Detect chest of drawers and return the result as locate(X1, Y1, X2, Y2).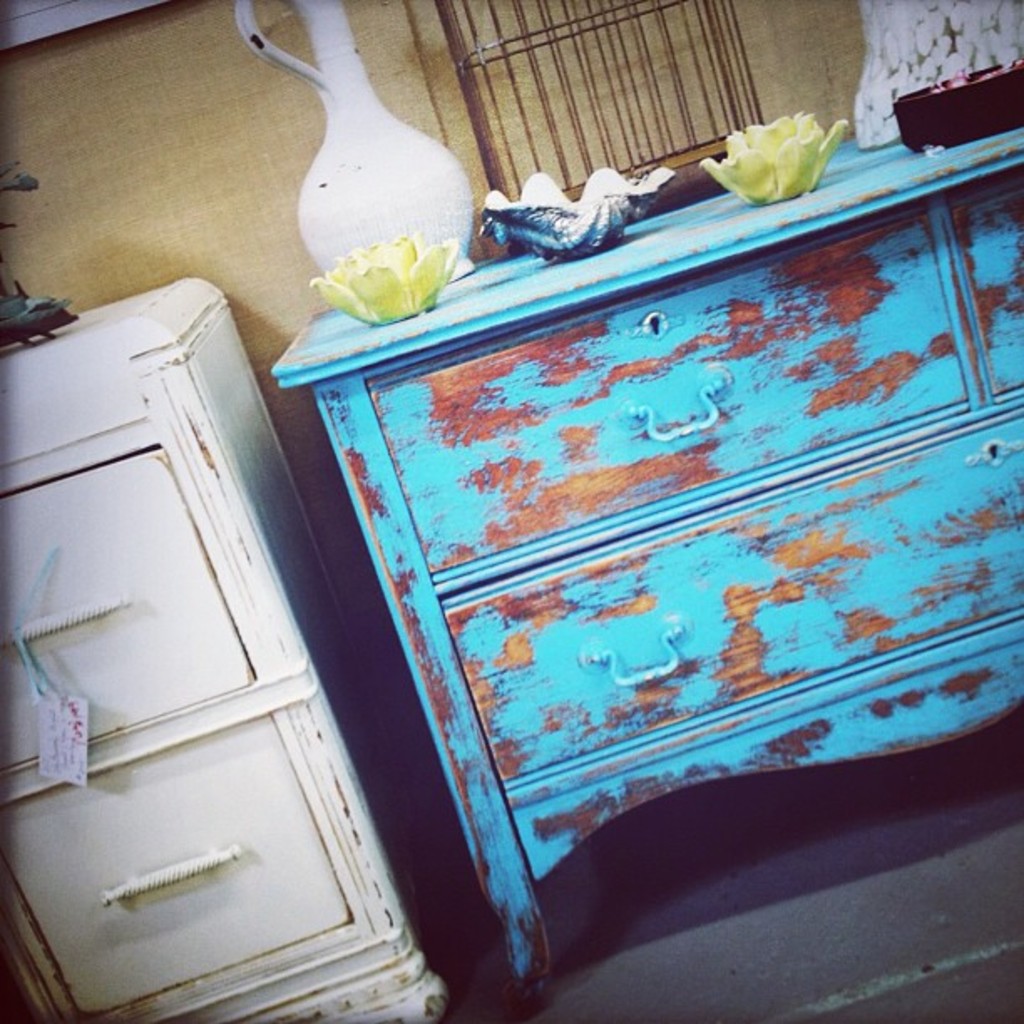
locate(269, 125, 1022, 1009).
